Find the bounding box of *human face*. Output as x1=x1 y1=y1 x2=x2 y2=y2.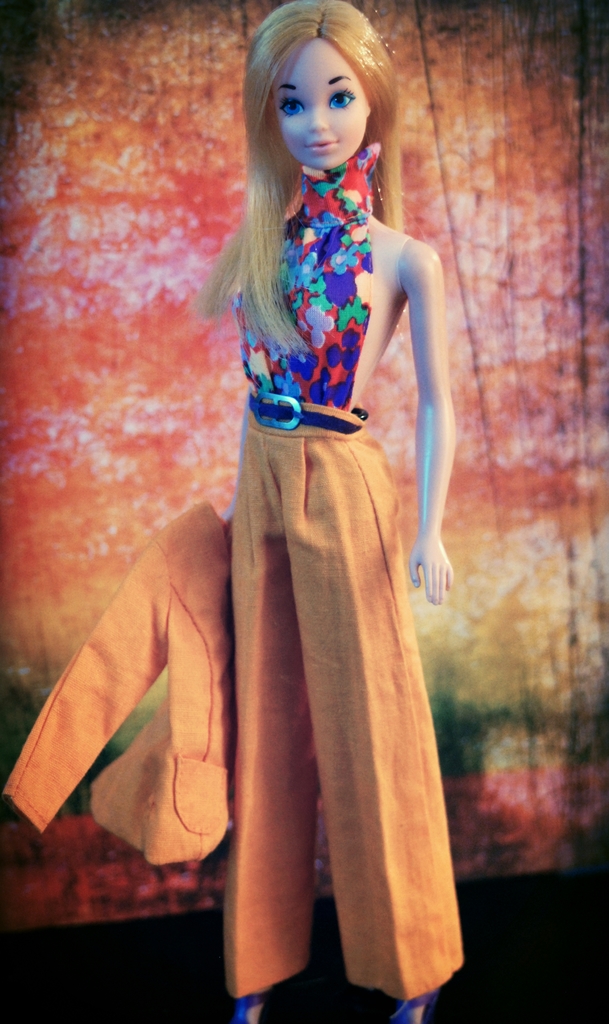
x1=272 y1=35 x2=368 y2=178.
